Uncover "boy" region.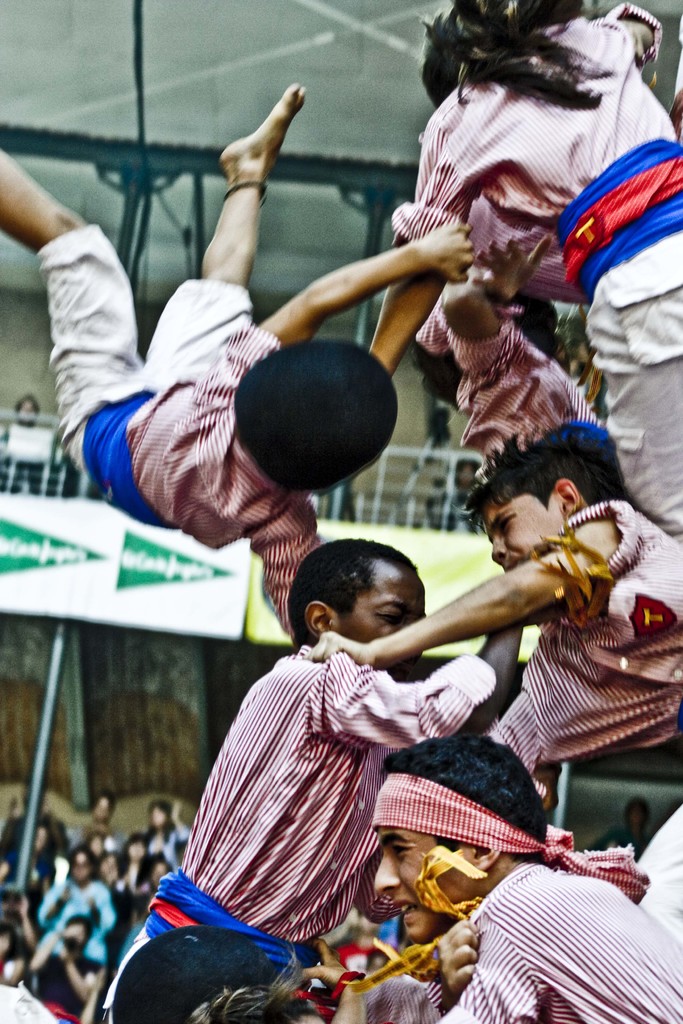
Uncovered: rect(94, 524, 534, 1023).
